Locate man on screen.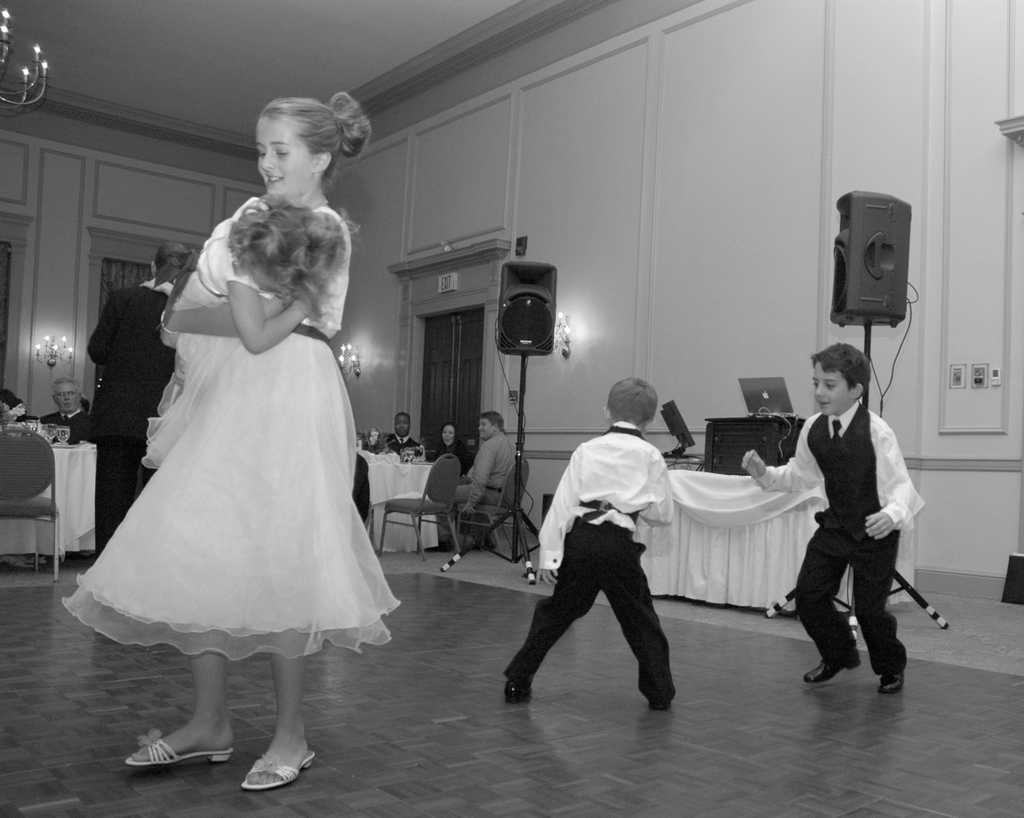
On screen at l=759, t=336, r=937, b=710.
